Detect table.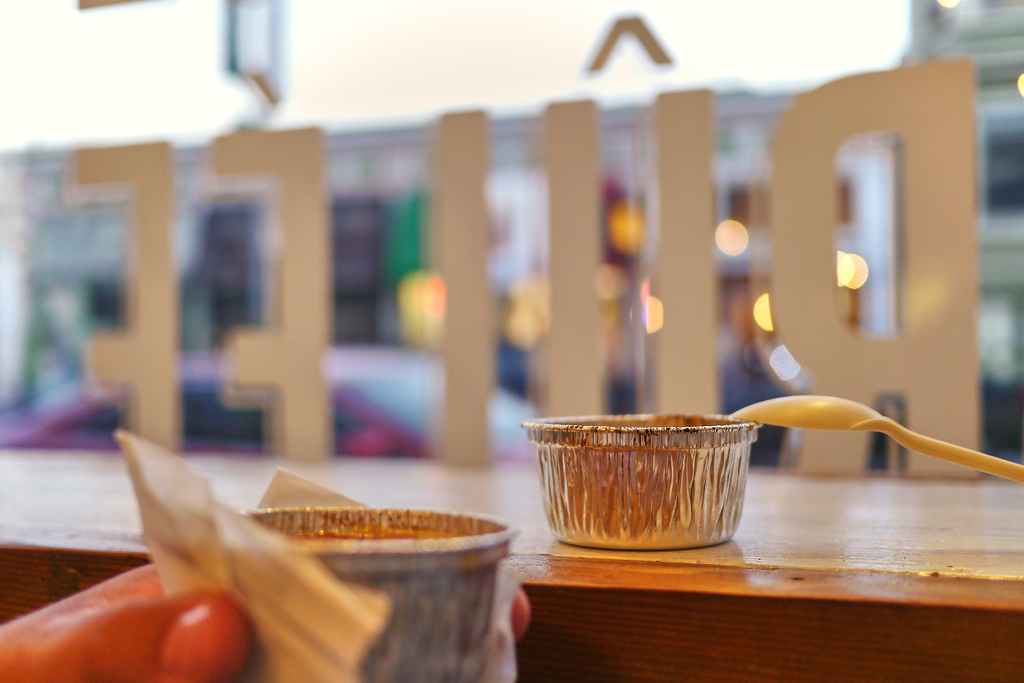
Detected at left=0, top=459, right=1023, bottom=682.
